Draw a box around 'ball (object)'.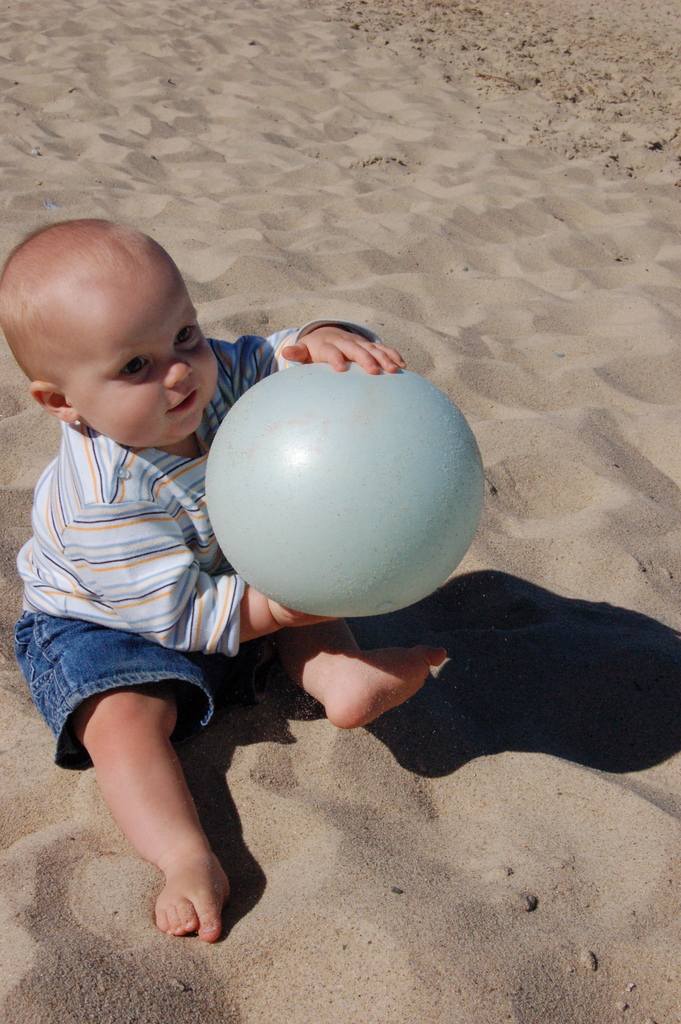
crop(206, 355, 488, 622).
